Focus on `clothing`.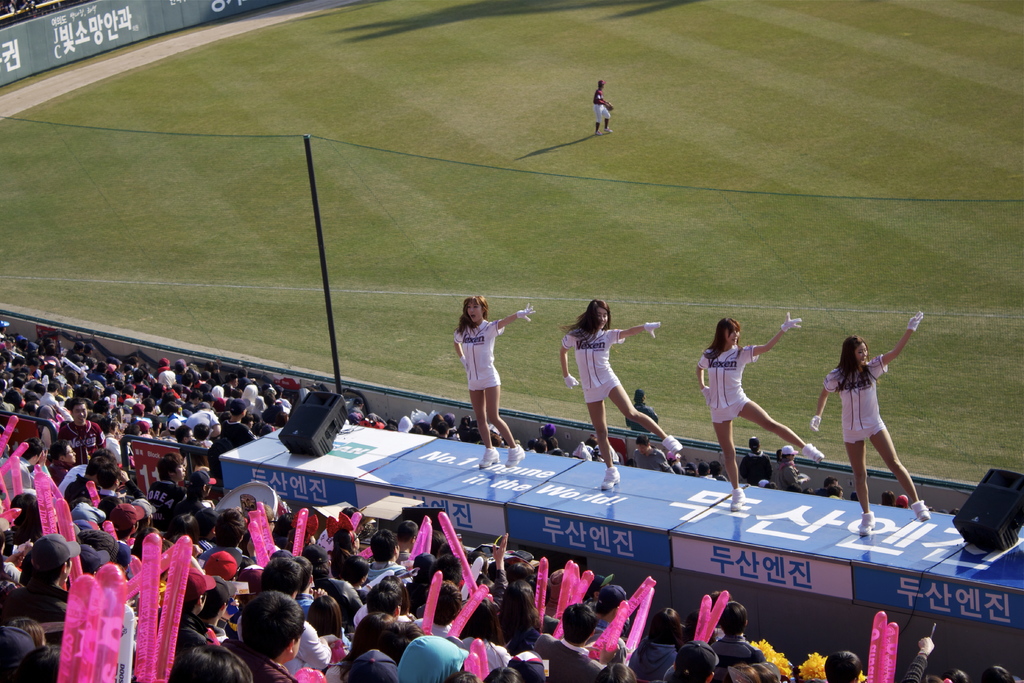
Focused at left=559, top=324, right=625, bottom=404.
